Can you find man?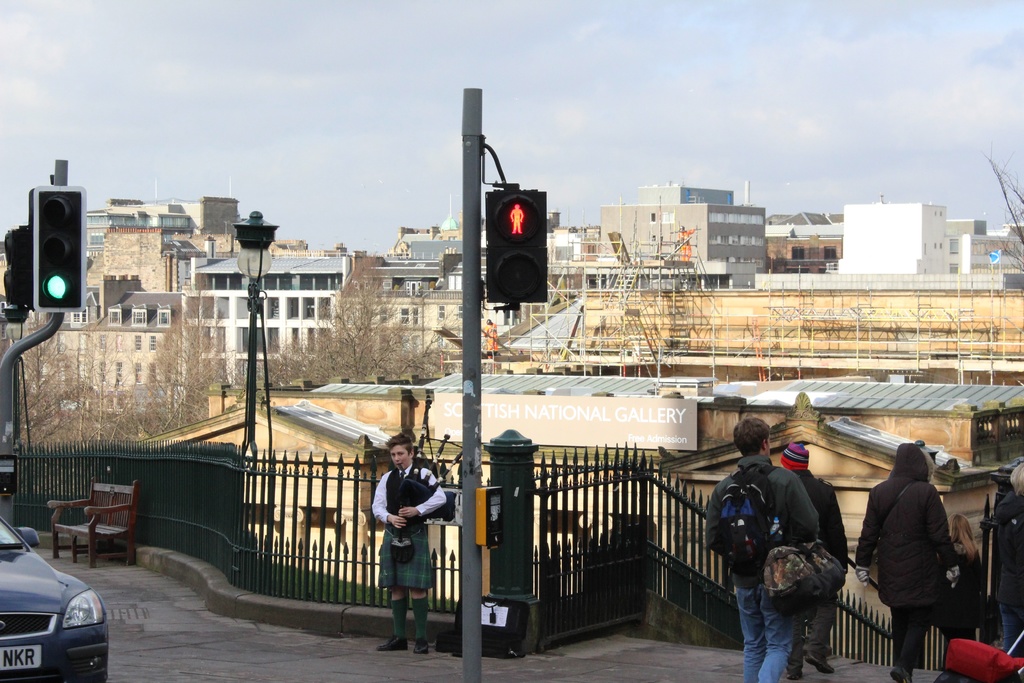
Yes, bounding box: [x1=783, y1=441, x2=854, y2=682].
